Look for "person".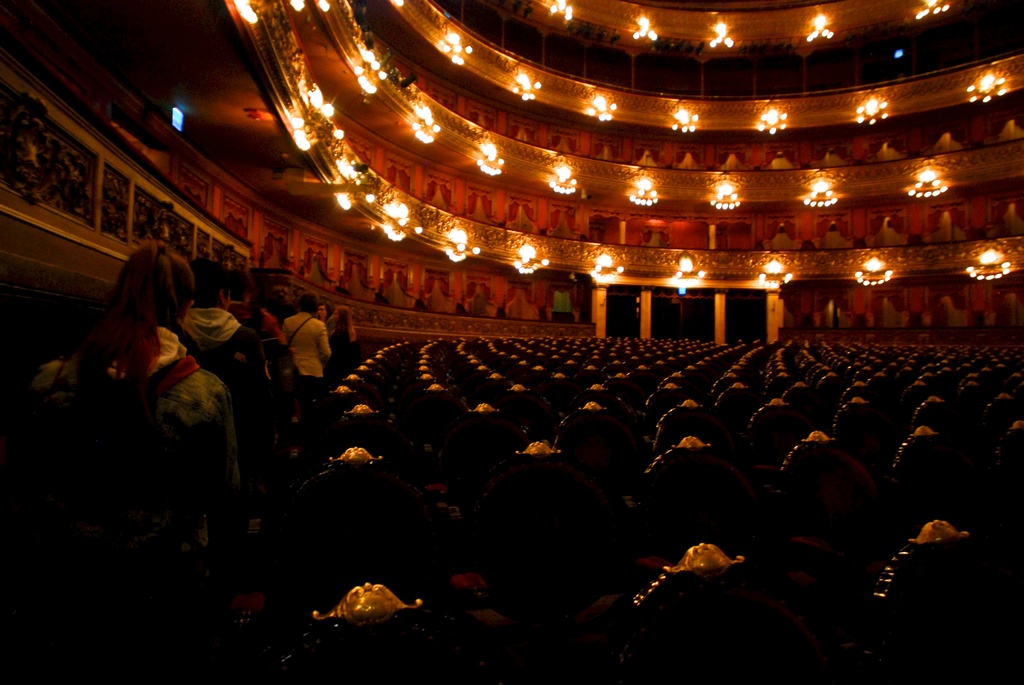
Found: (left=20, top=232, right=245, bottom=599).
